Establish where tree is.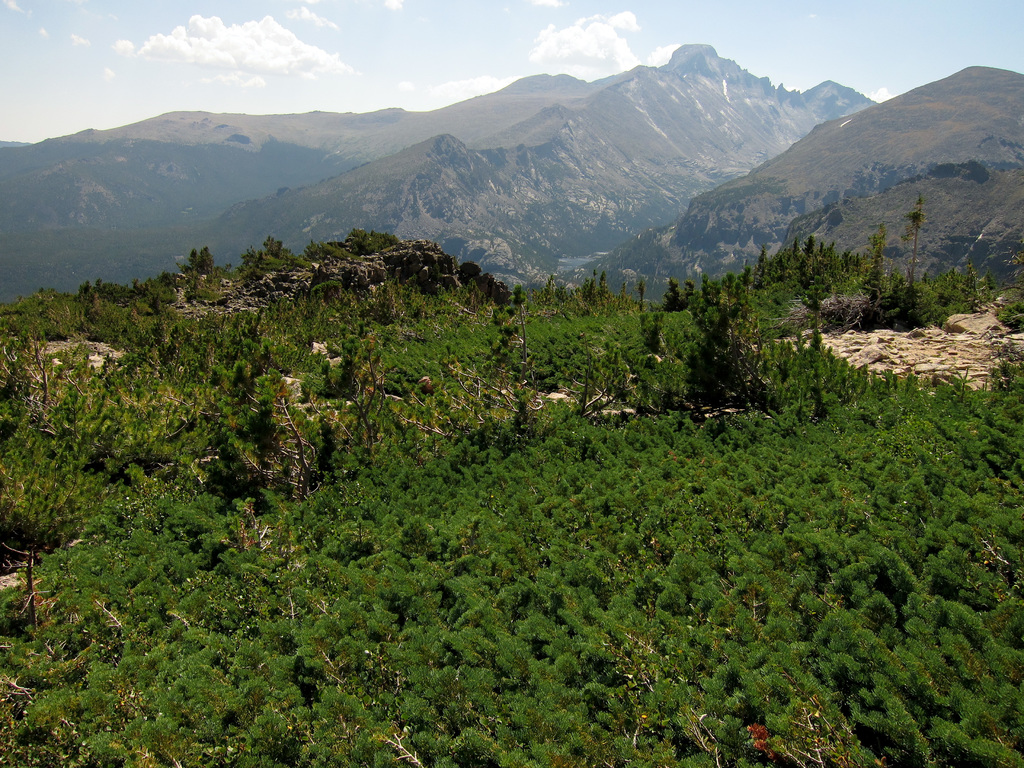
Established at (x1=897, y1=190, x2=930, y2=287).
